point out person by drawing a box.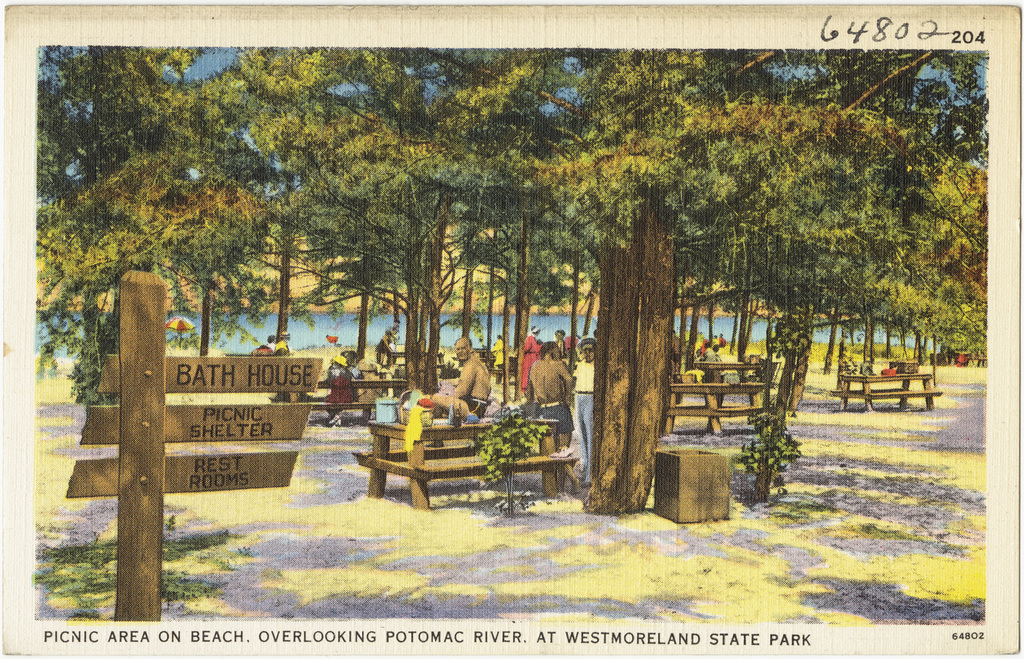
pyautogui.locateOnScreen(522, 325, 543, 390).
